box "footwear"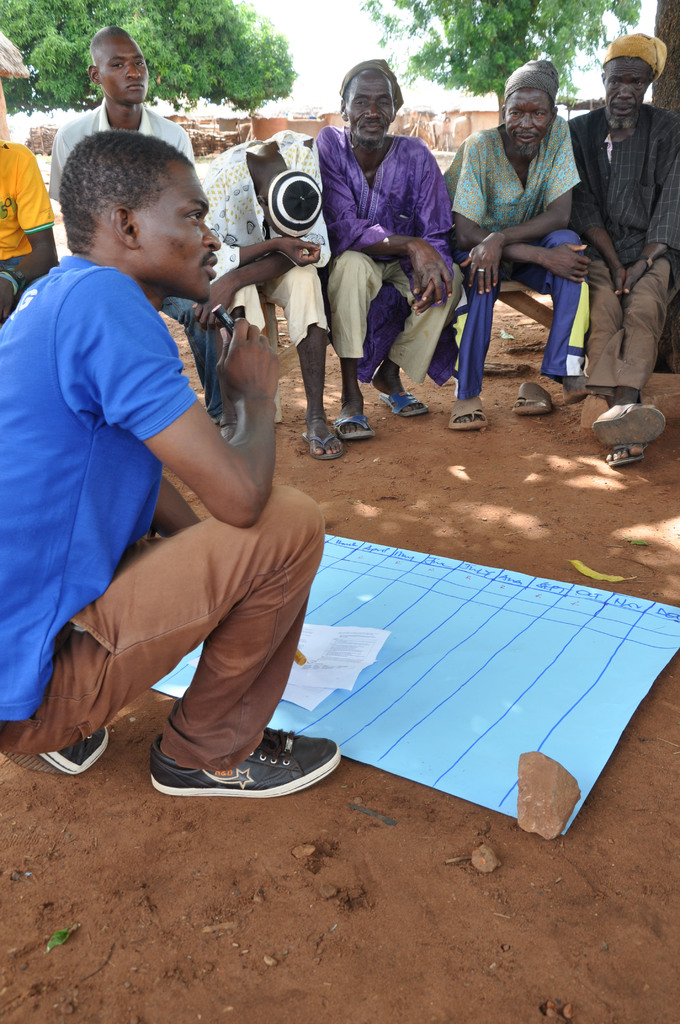
region(1, 727, 106, 780)
